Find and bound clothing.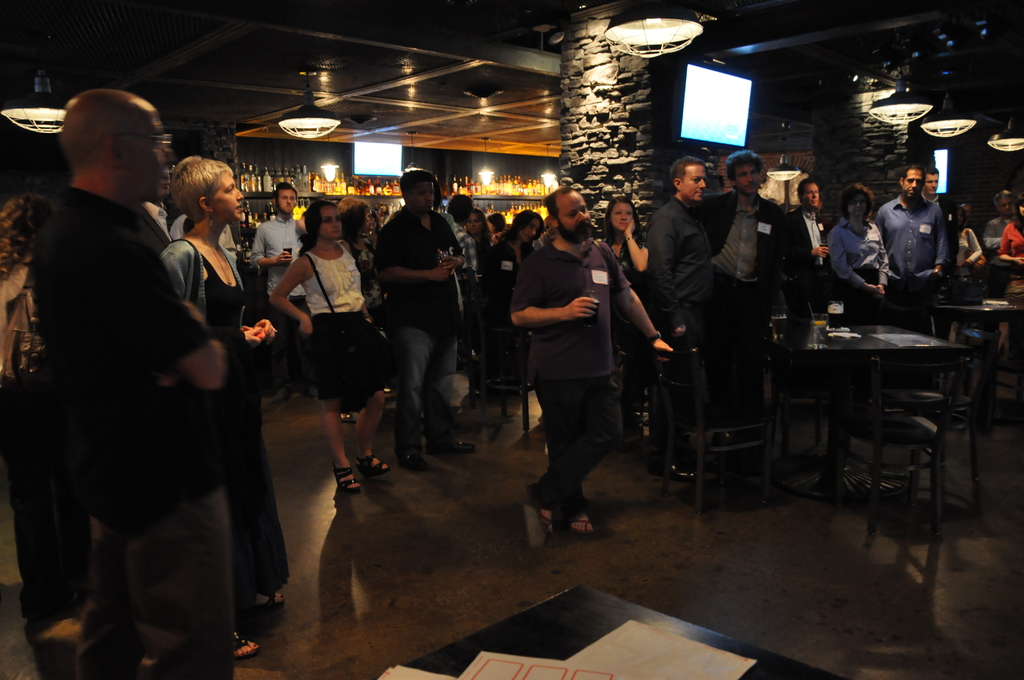
Bound: 458,223,480,272.
